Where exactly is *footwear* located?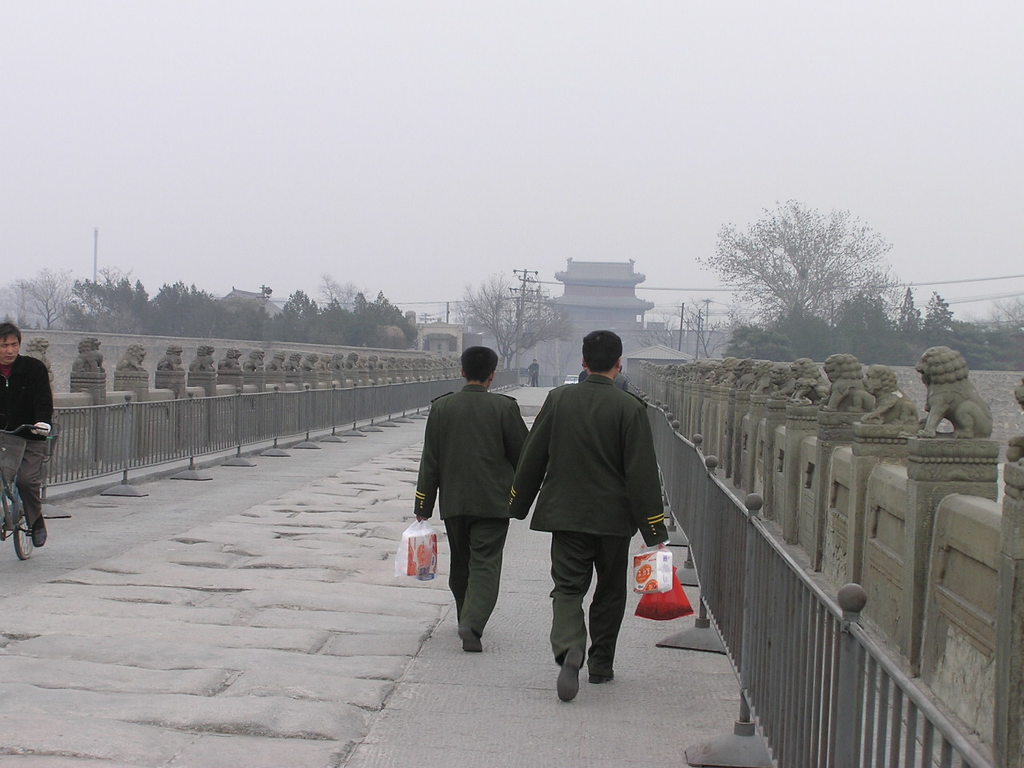
Its bounding box is (589,666,611,682).
